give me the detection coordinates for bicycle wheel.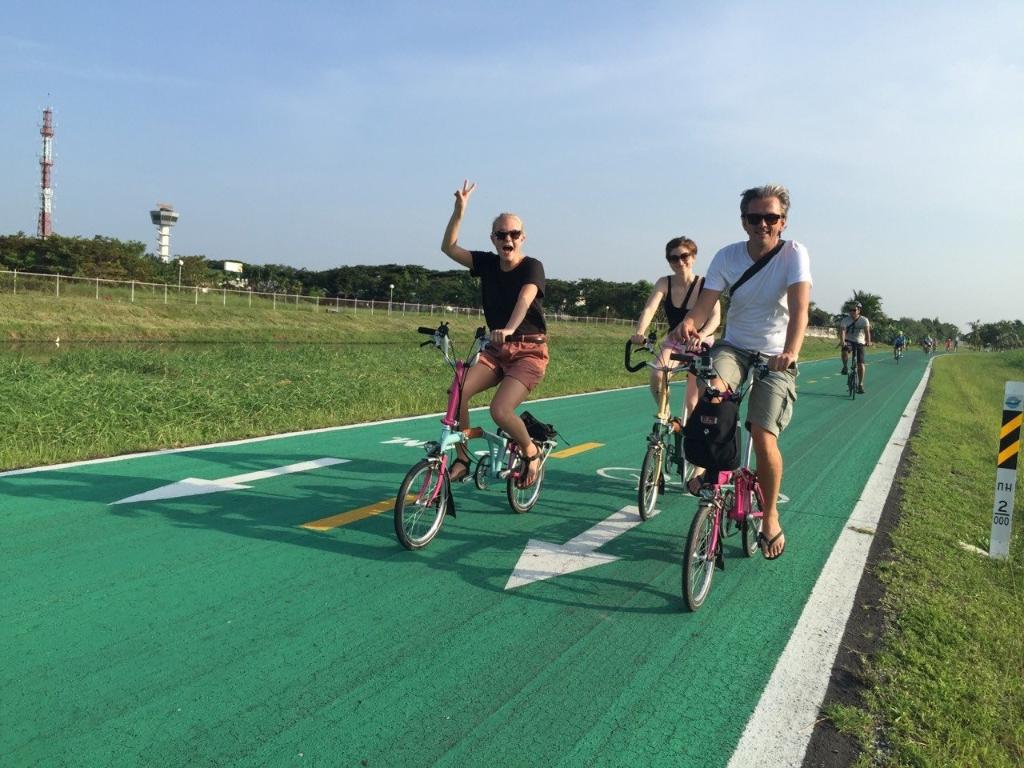
left=742, top=492, right=760, bottom=558.
